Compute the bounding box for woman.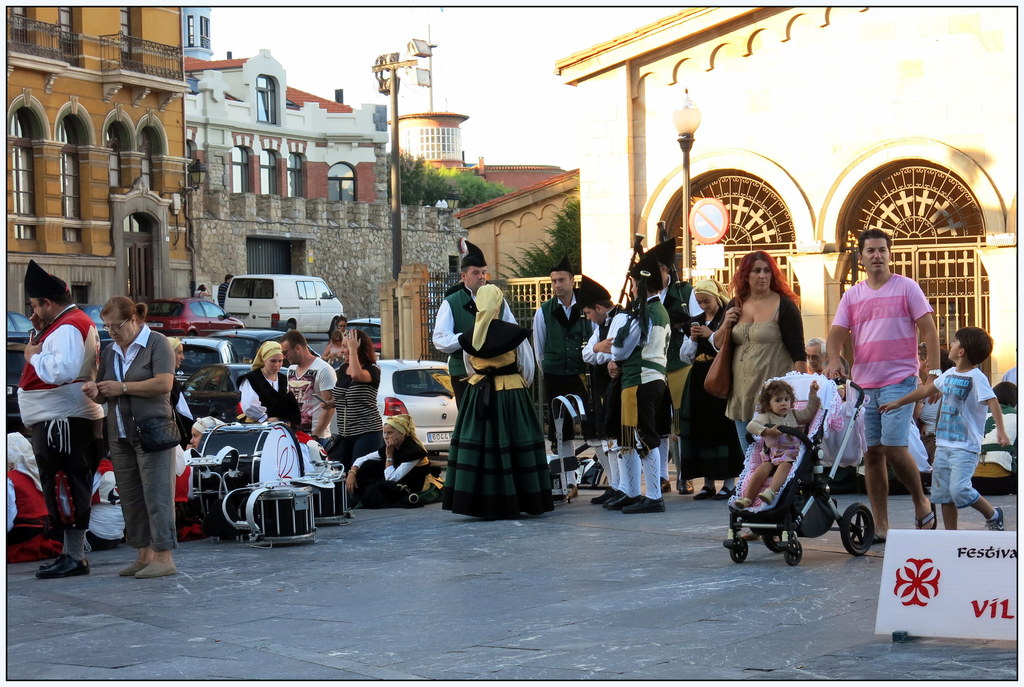
(675,278,737,501).
